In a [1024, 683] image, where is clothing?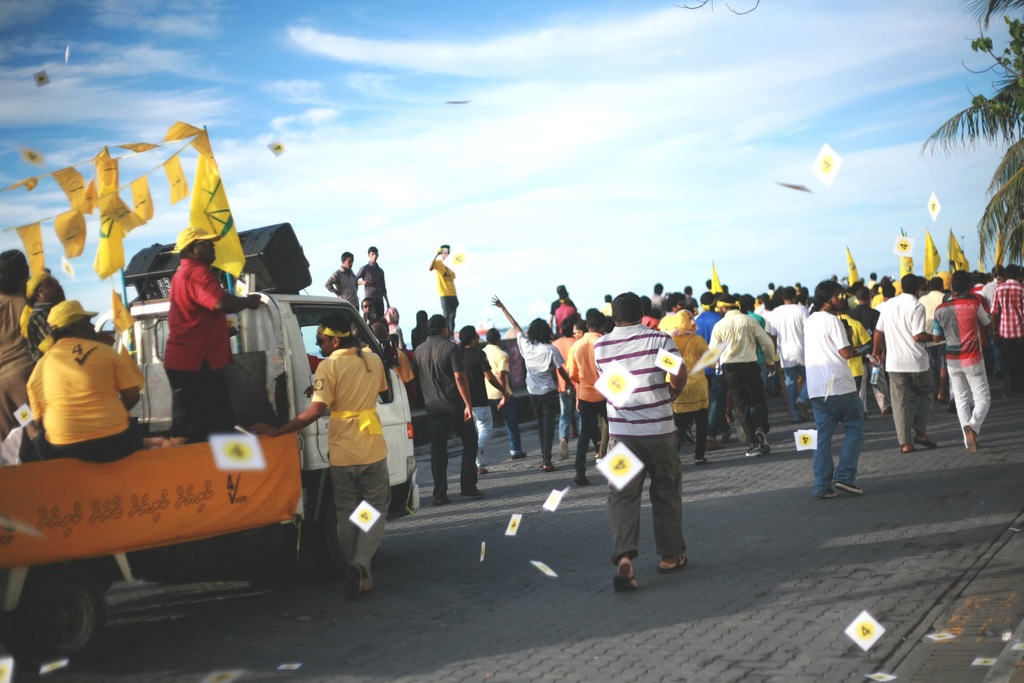
<region>595, 324, 675, 434</region>.
